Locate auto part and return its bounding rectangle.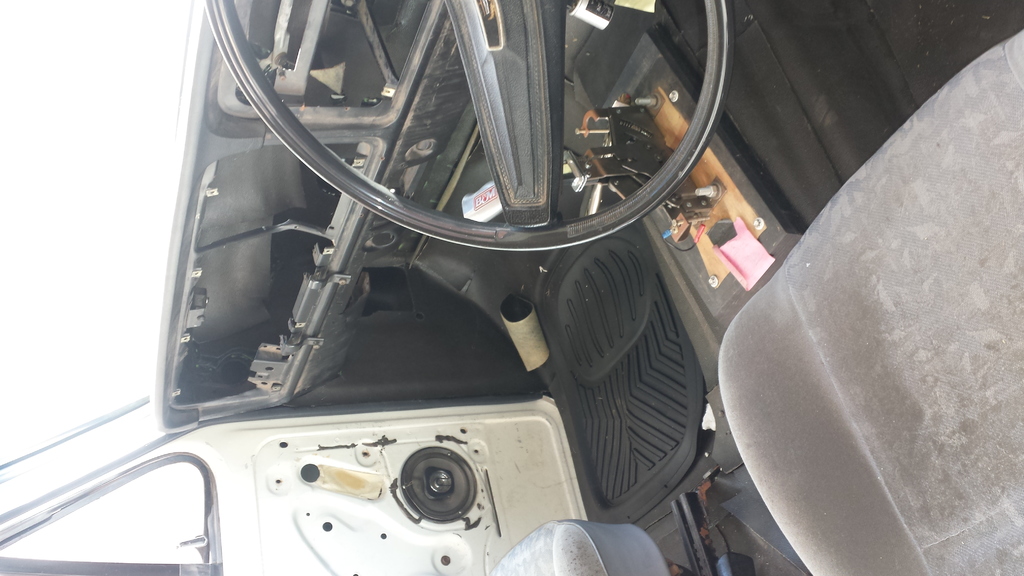
x1=204 y1=0 x2=732 y2=250.
